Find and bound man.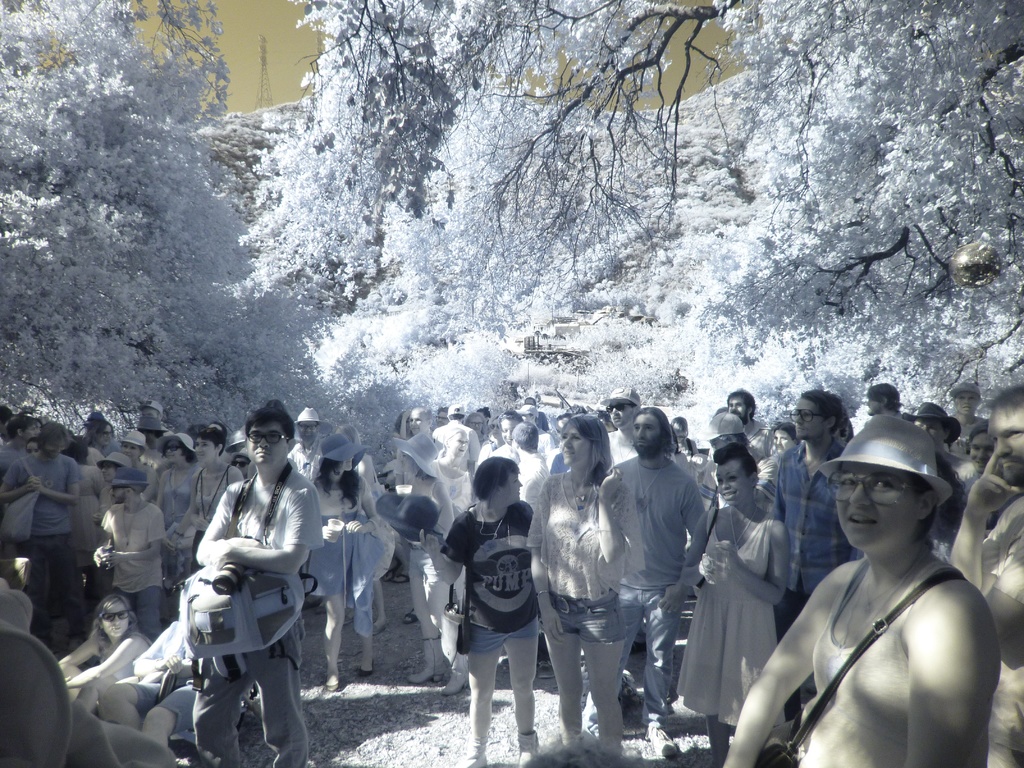
Bound: 196 401 322 767.
